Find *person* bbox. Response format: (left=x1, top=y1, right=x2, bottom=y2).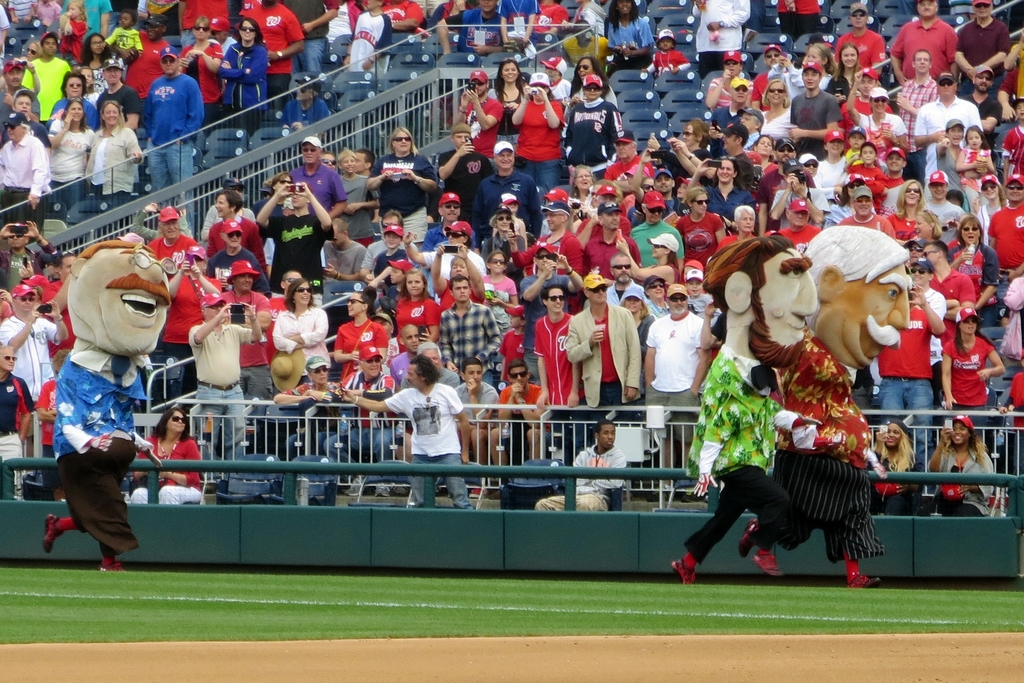
(left=525, top=421, right=626, bottom=514).
